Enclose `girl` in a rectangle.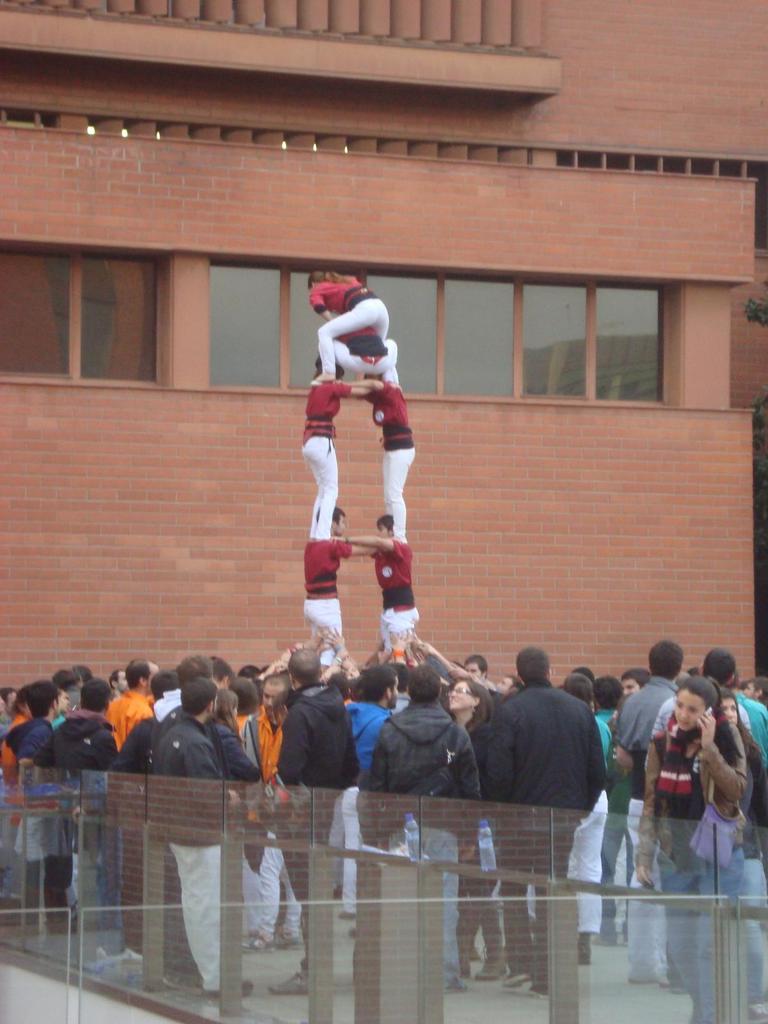
l=307, t=273, r=390, b=385.
